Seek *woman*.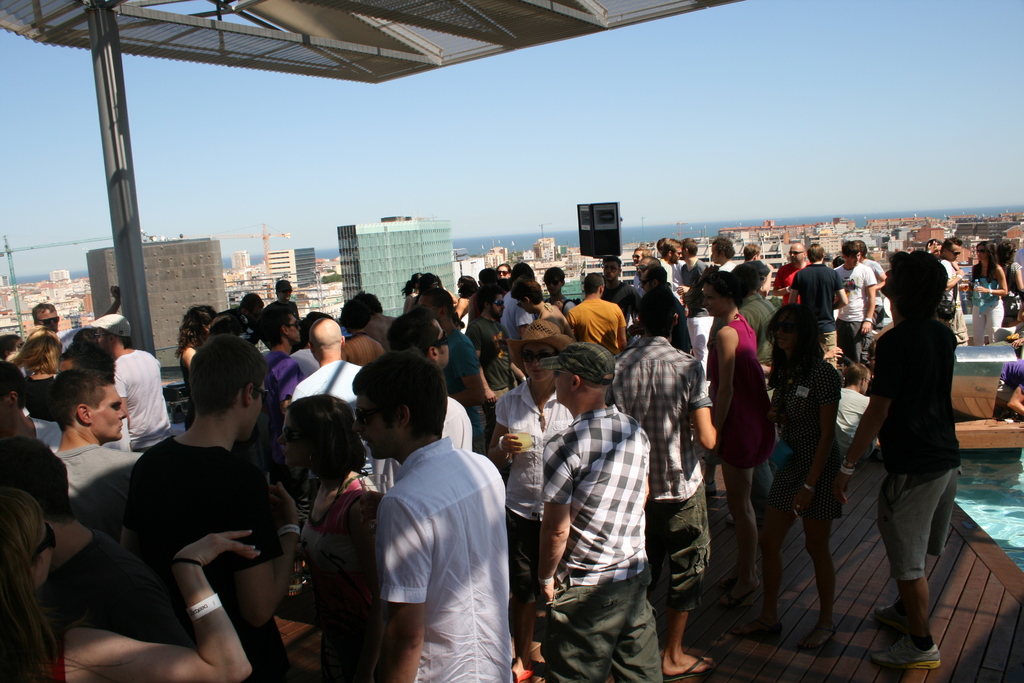
rect(0, 488, 260, 682).
